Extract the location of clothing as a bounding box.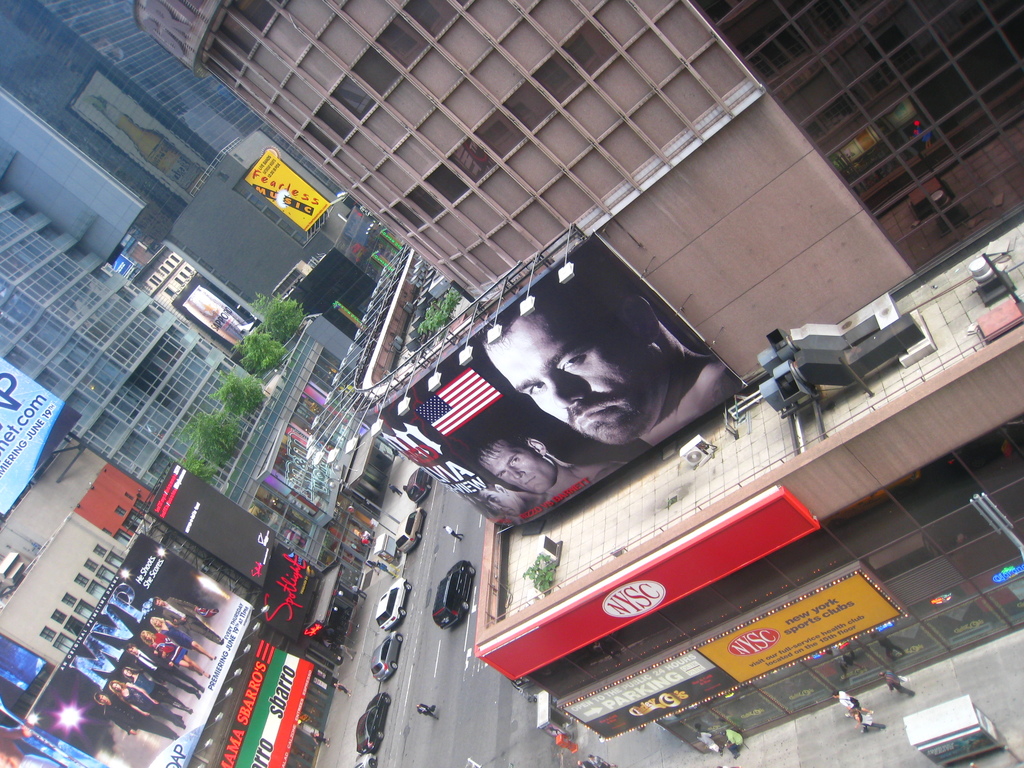
{"x1": 884, "y1": 669, "x2": 918, "y2": 697}.
